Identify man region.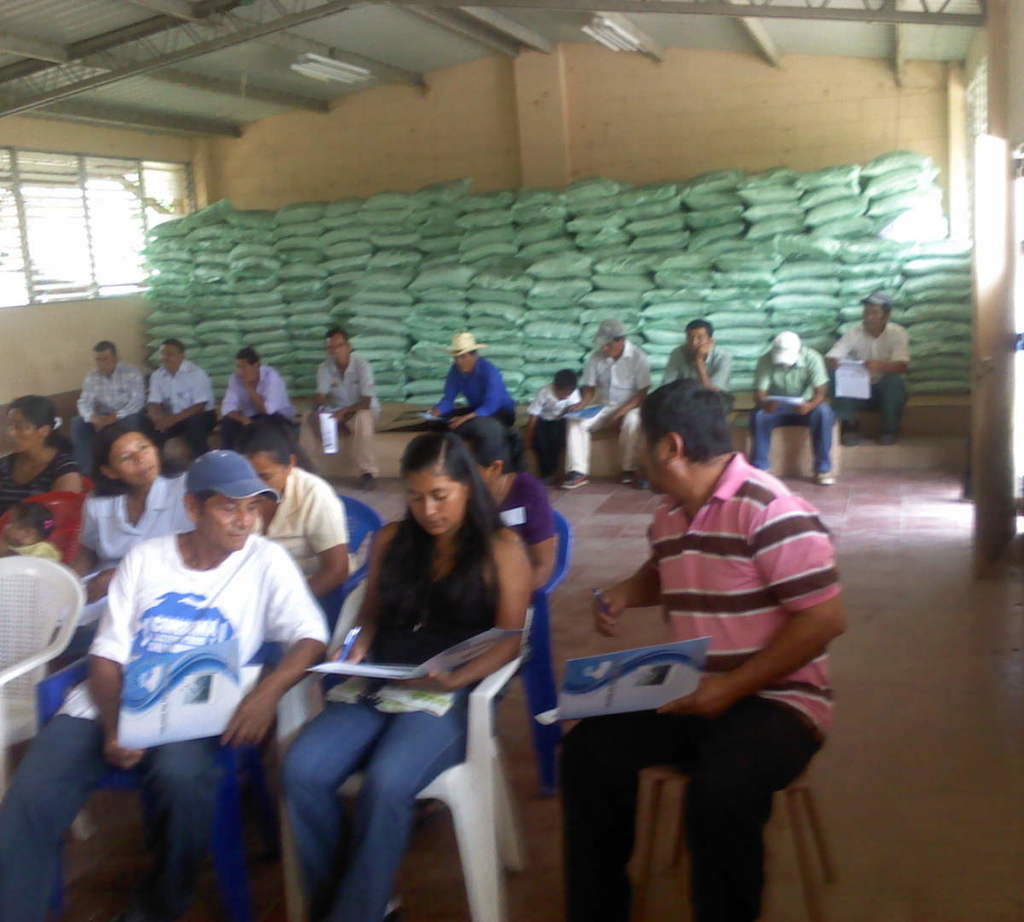
Region: {"x1": 748, "y1": 330, "x2": 838, "y2": 487}.
